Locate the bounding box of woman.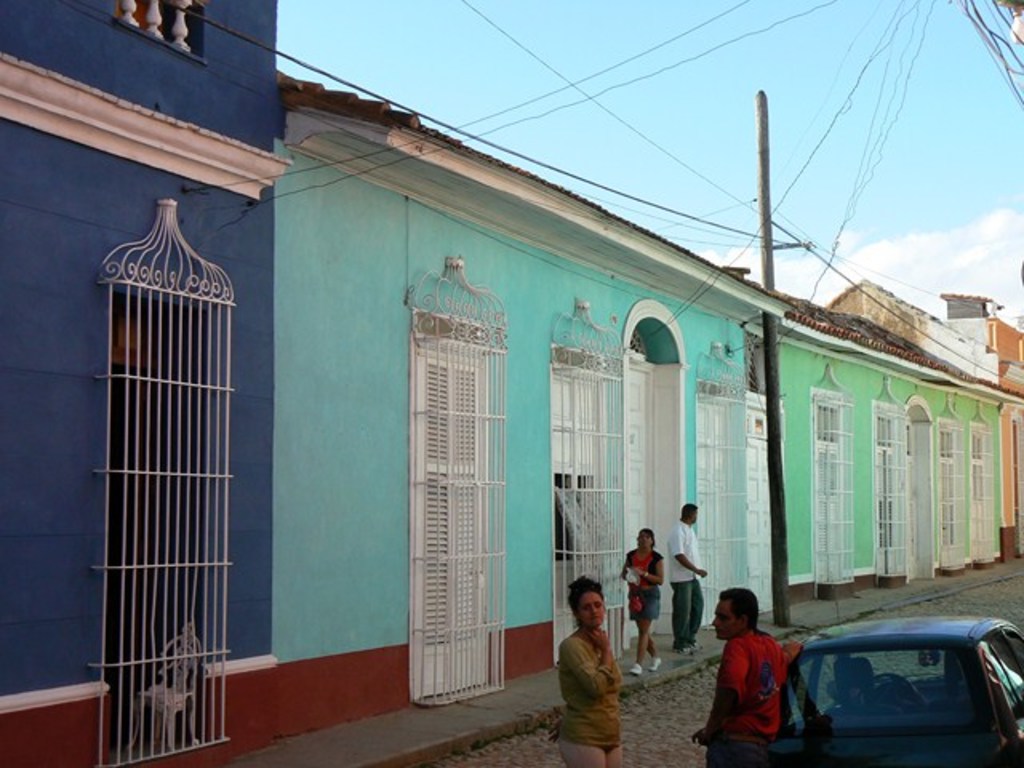
Bounding box: {"x1": 552, "y1": 582, "x2": 640, "y2": 754}.
